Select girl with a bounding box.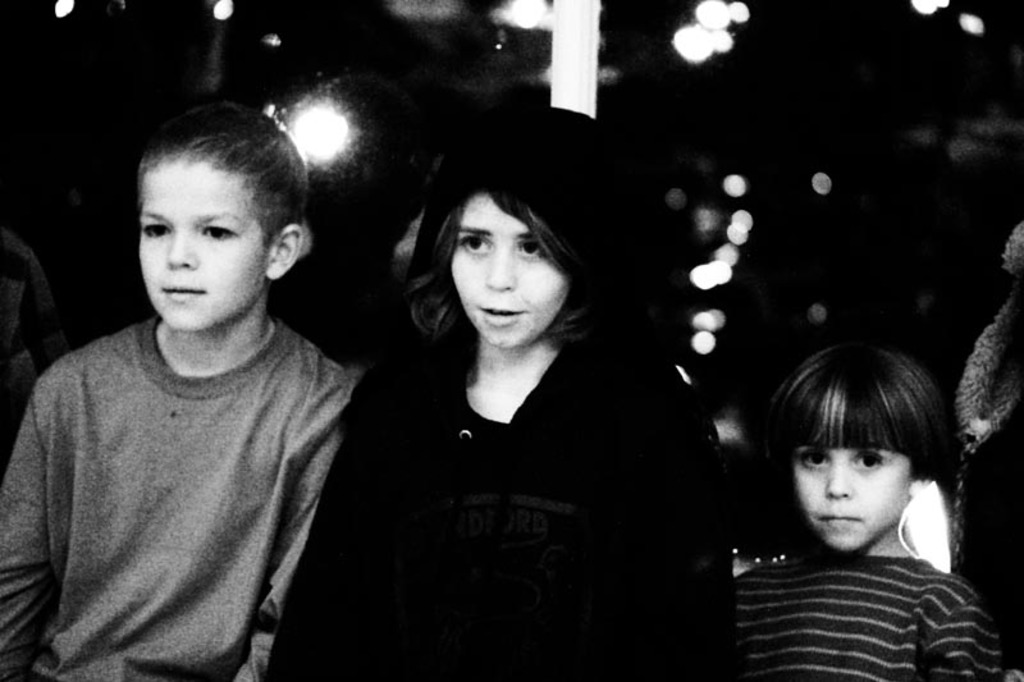
(left=262, top=101, right=737, bottom=681).
